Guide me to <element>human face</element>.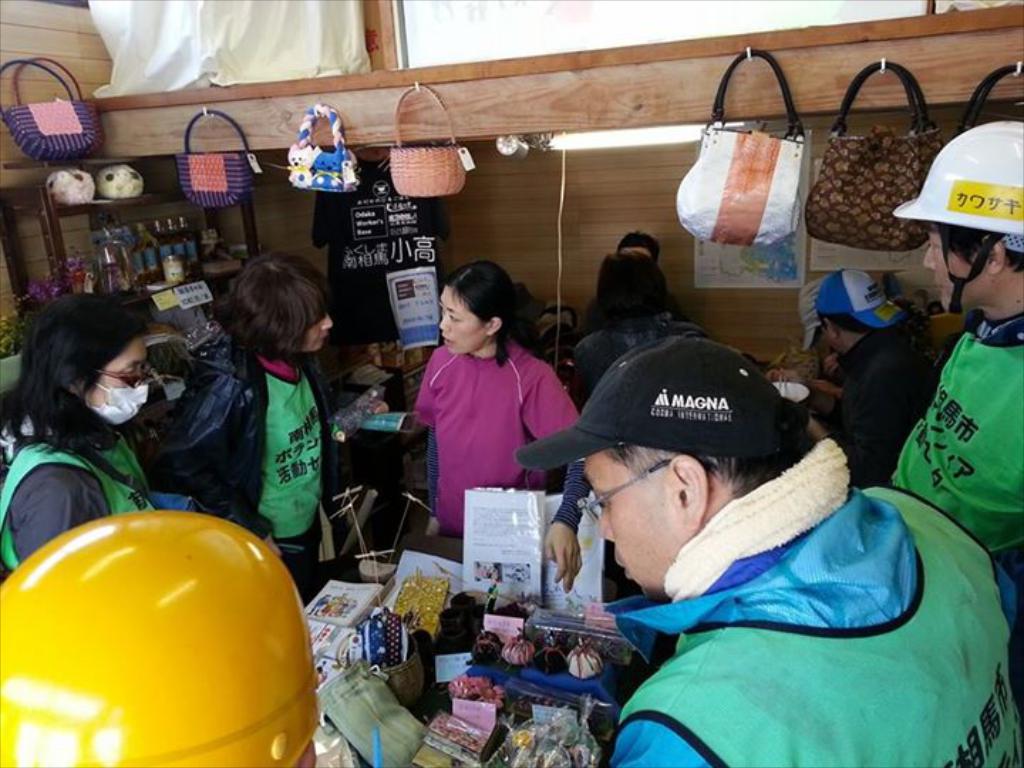
Guidance: <box>579,465,683,603</box>.
